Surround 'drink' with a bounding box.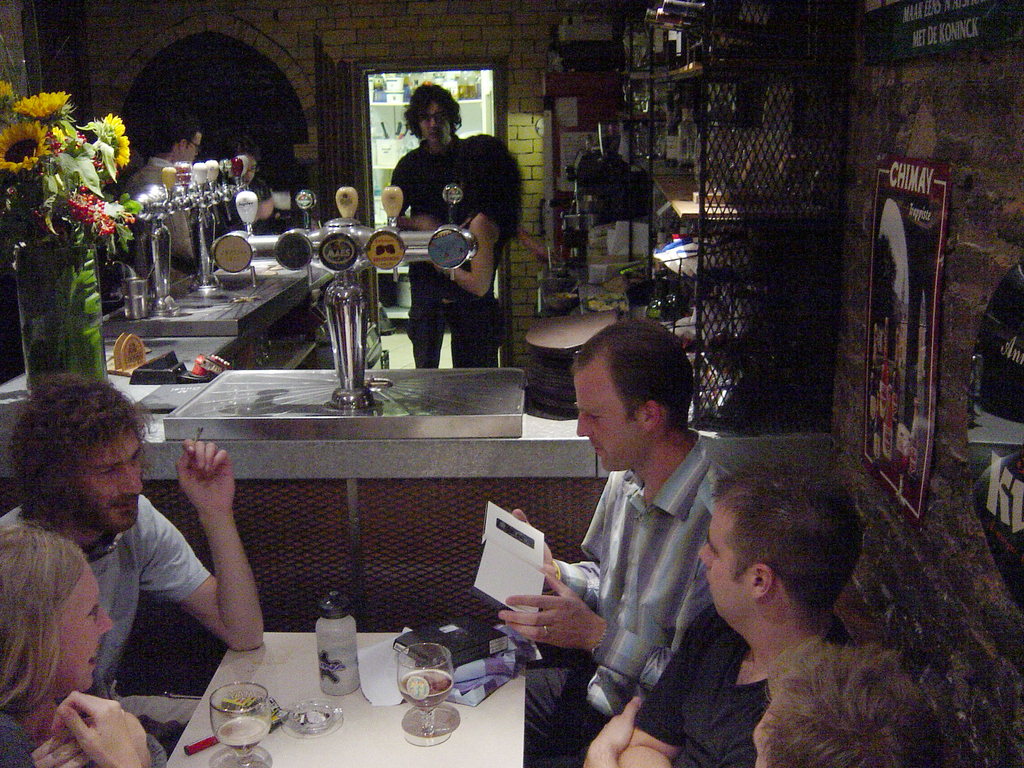
[369, 635, 470, 741].
